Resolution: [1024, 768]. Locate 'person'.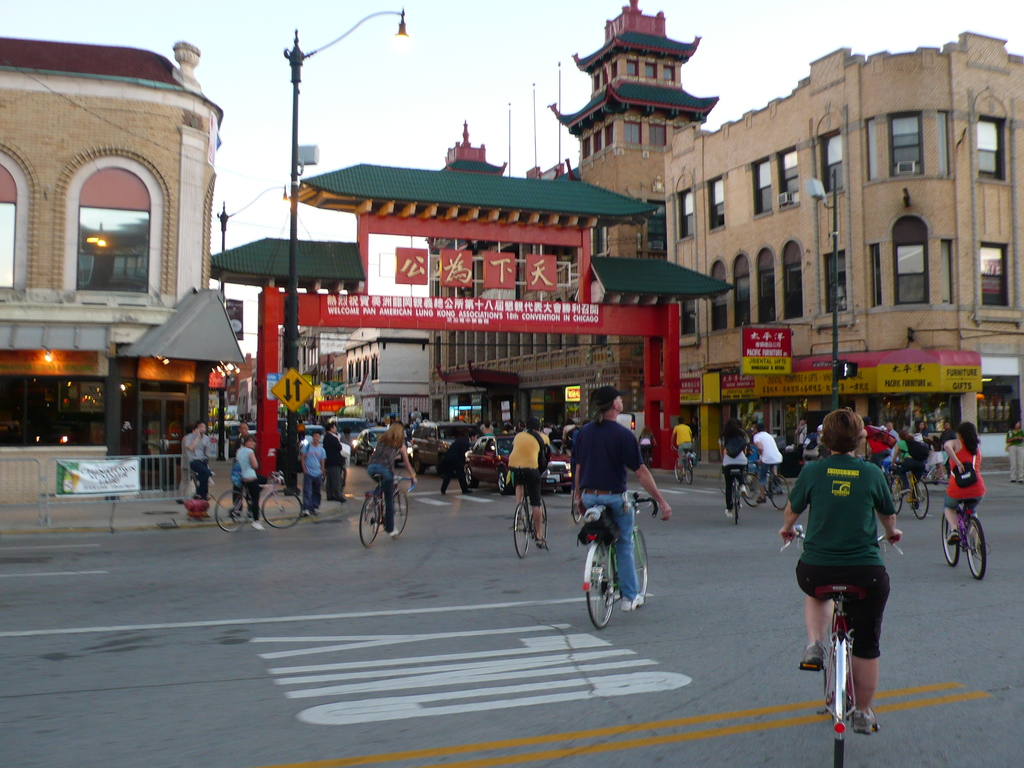
[x1=791, y1=405, x2=906, y2=736].
